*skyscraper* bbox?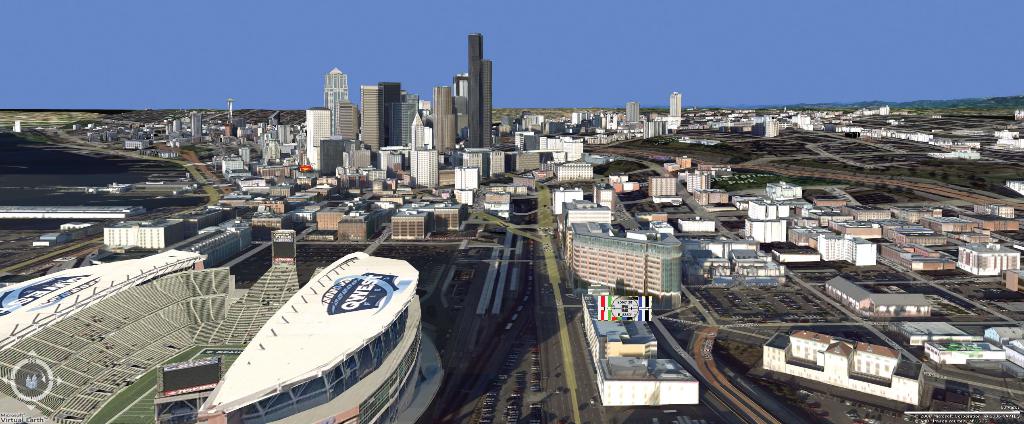
l=467, t=27, r=492, b=152
